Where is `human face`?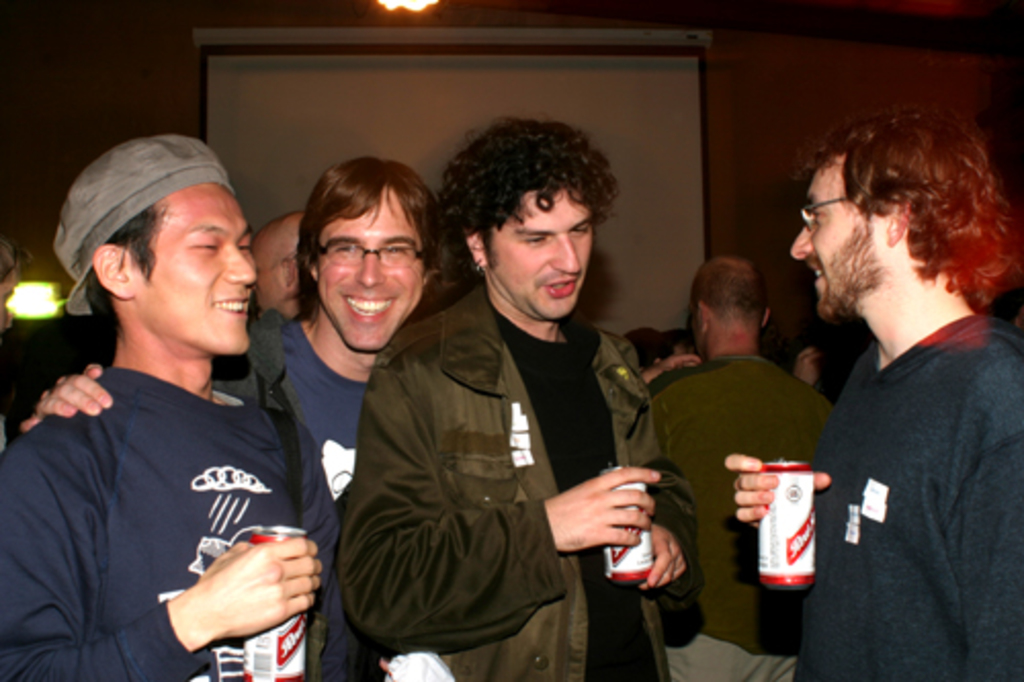
box=[492, 180, 596, 315].
